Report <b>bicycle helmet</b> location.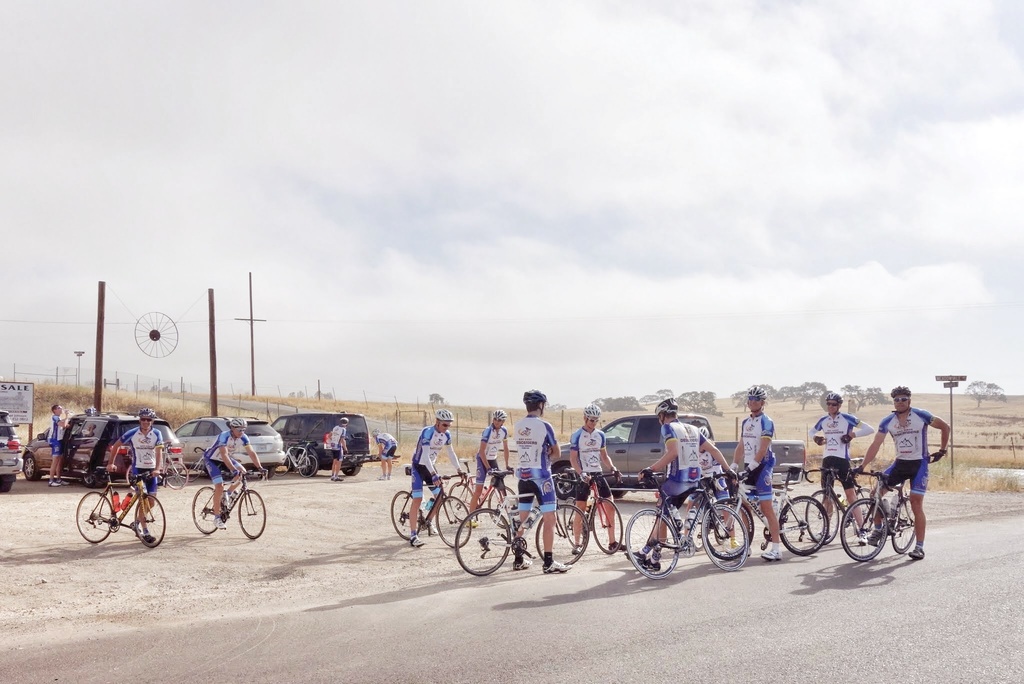
Report: 139 407 154 420.
